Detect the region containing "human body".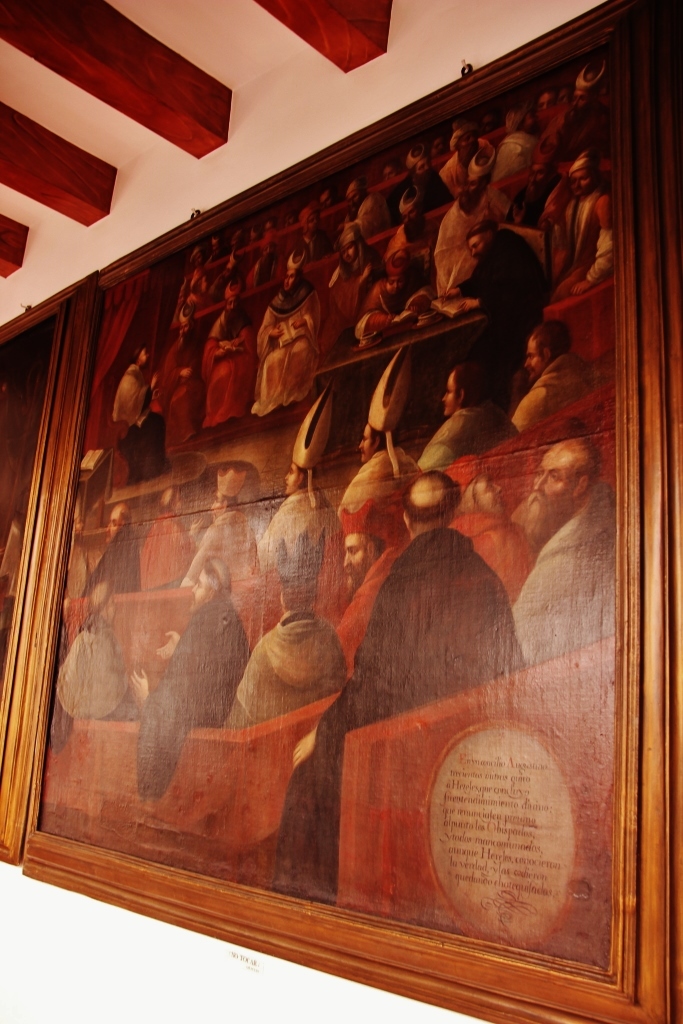
<region>451, 186, 557, 418</region>.
